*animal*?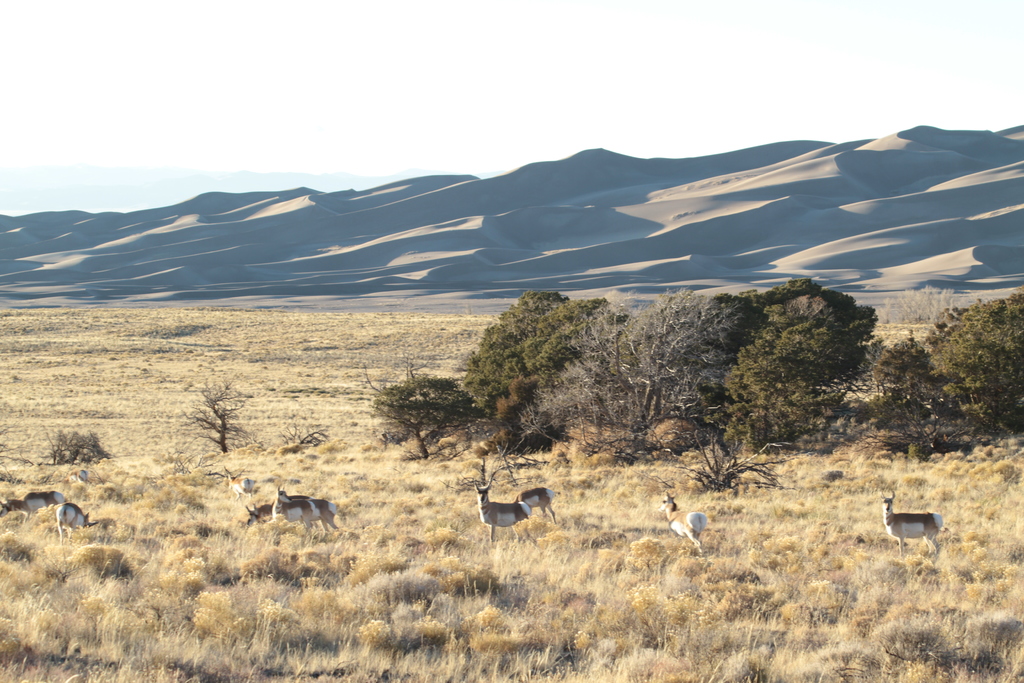
(0,490,65,516)
